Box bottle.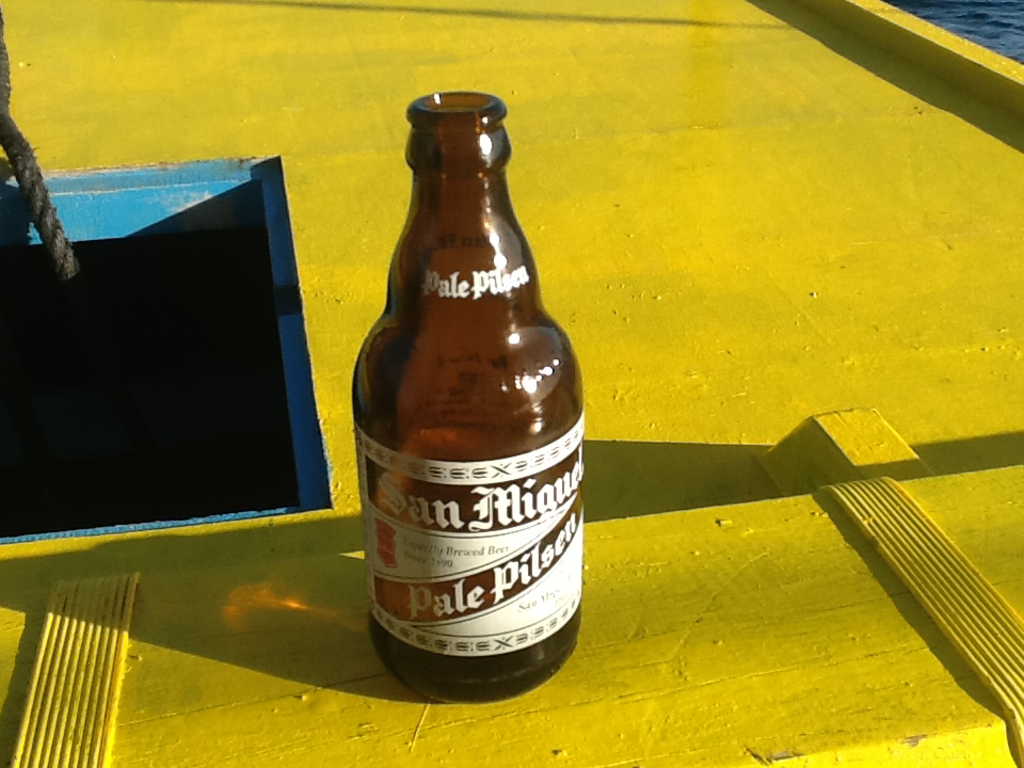
349:86:580:690.
